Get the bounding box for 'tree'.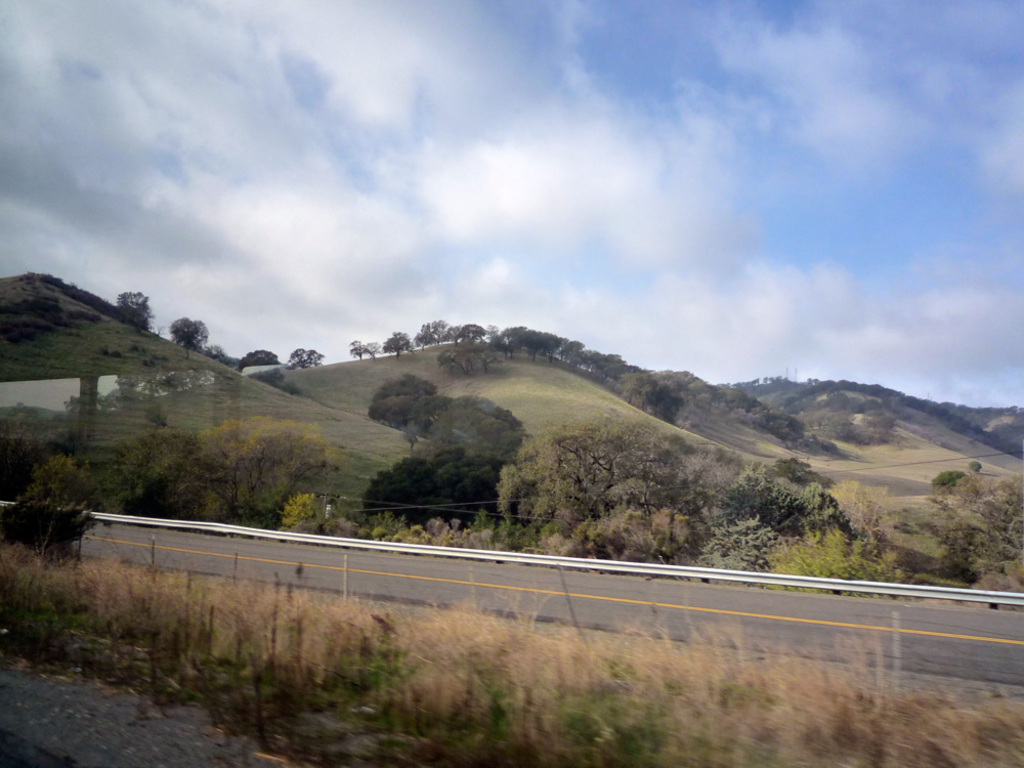
[115, 289, 152, 330].
